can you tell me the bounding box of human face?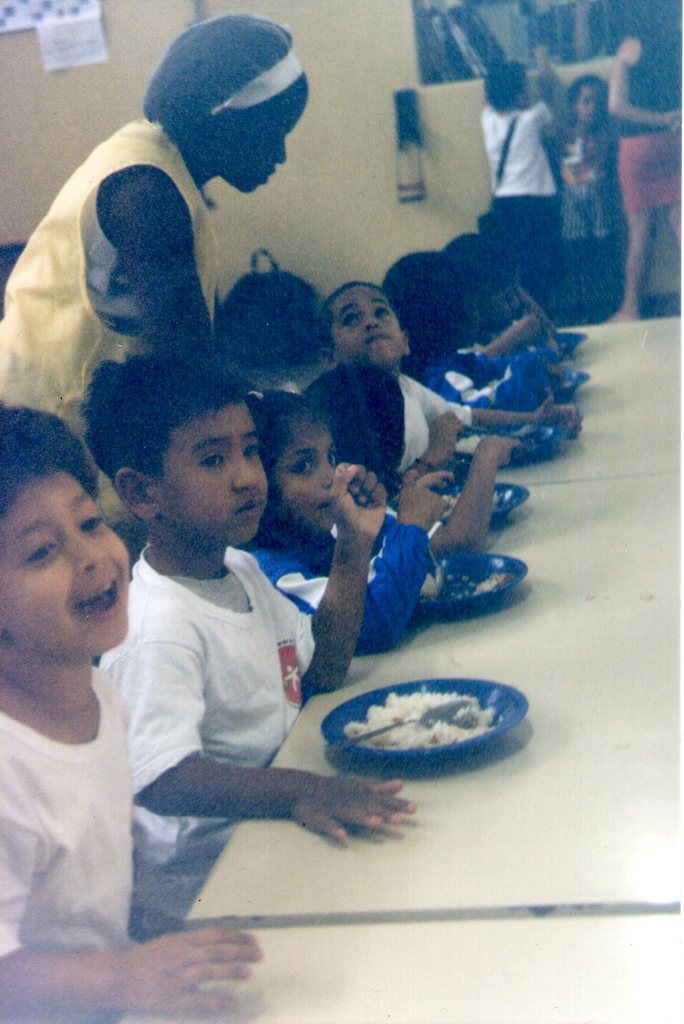
bbox=[576, 83, 602, 114].
